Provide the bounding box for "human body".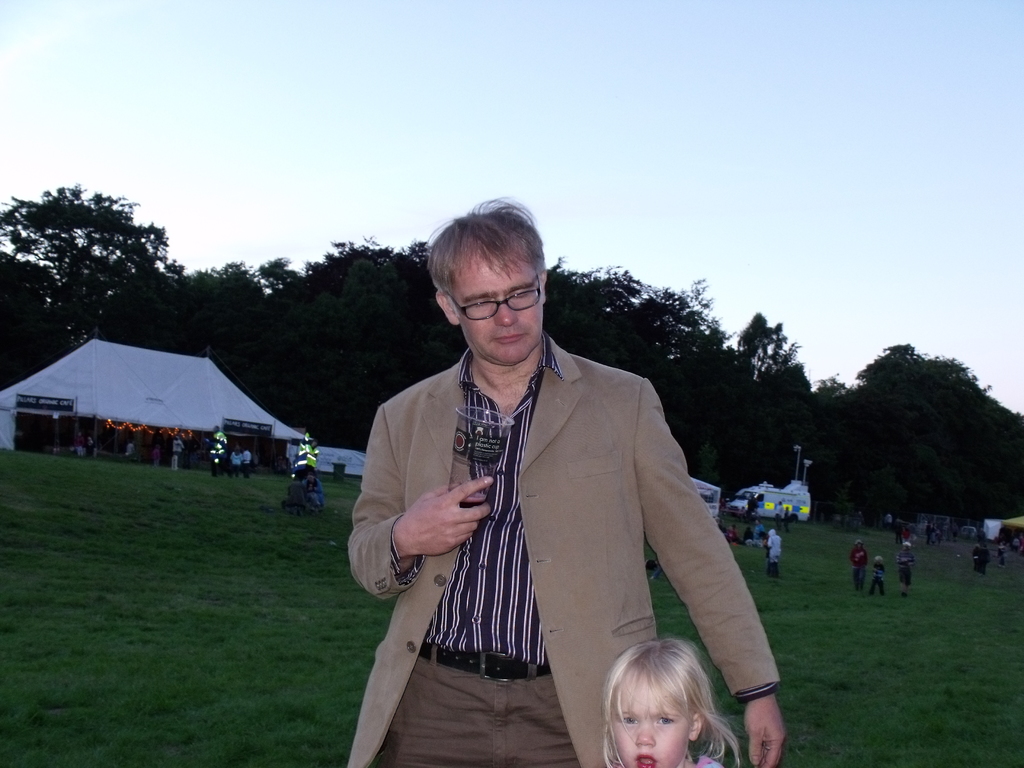
crop(73, 435, 83, 459).
